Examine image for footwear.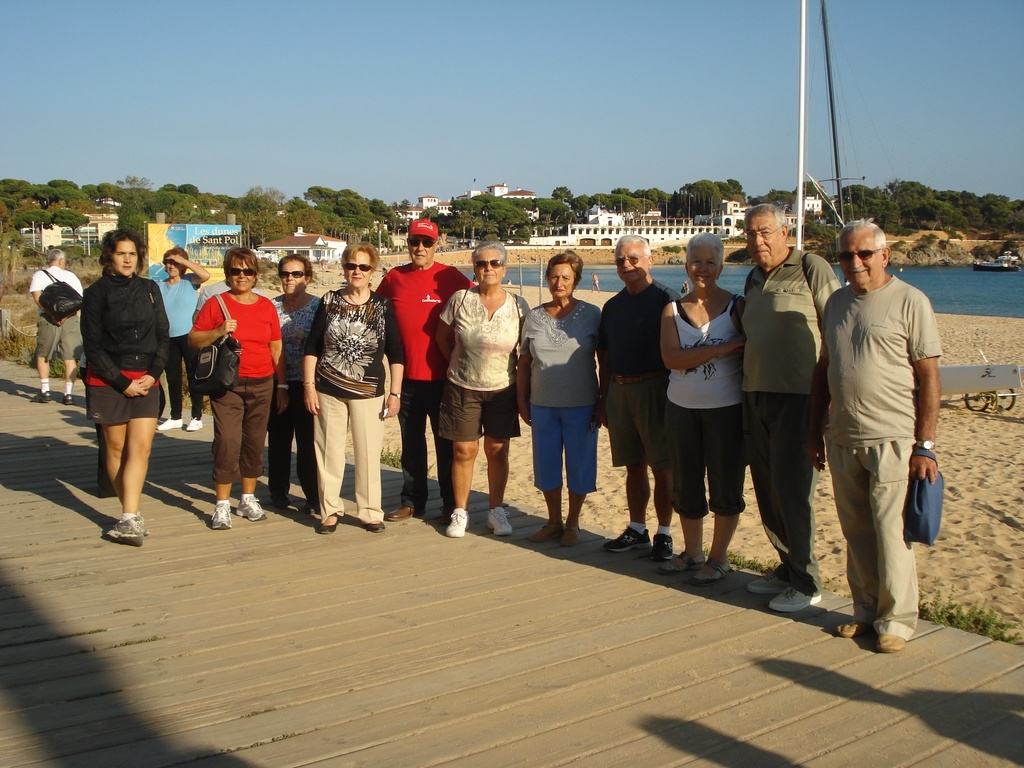
Examination result: select_region(833, 617, 877, 634).
